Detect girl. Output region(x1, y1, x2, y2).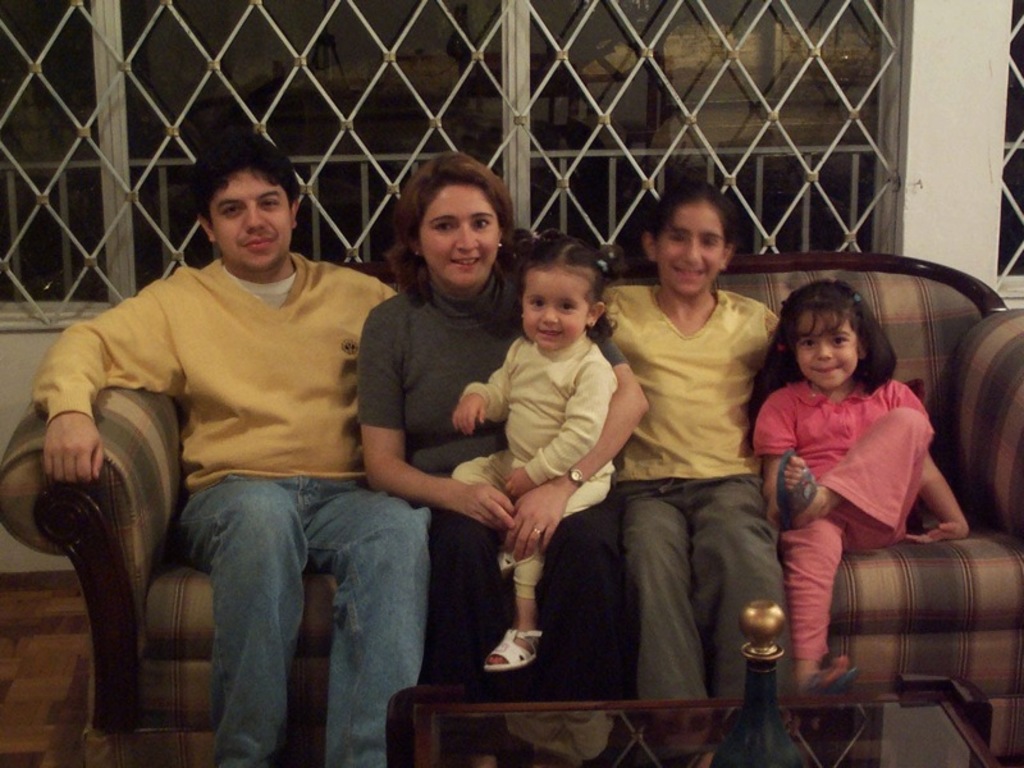
region(744, 283, 972, 691).
